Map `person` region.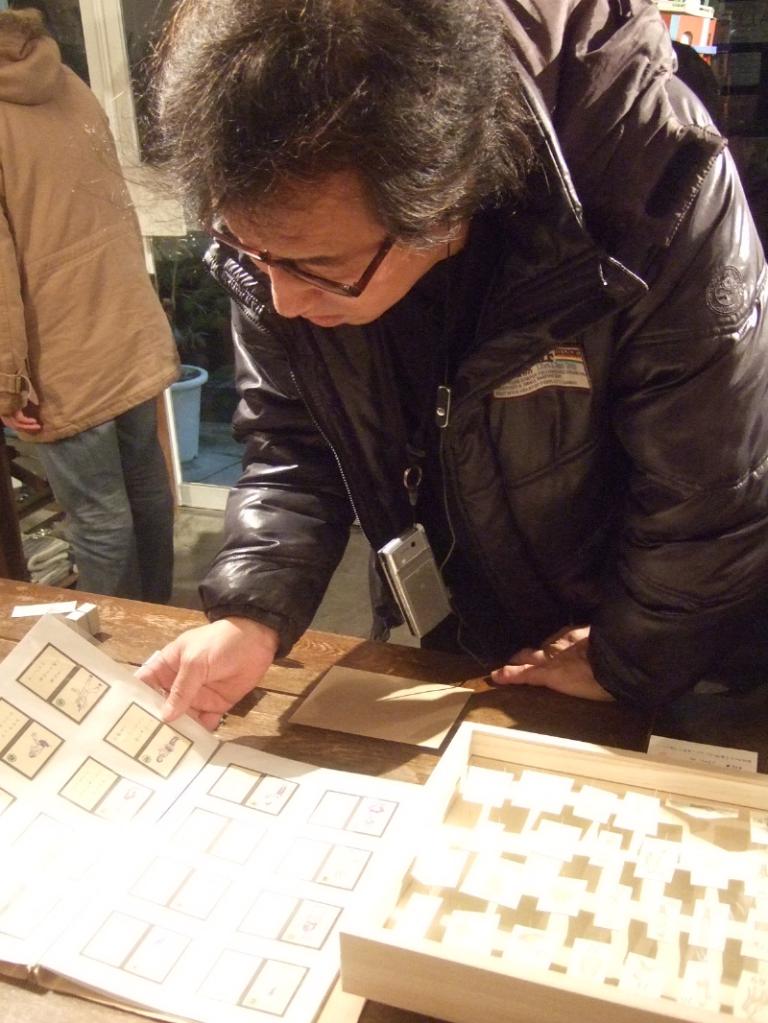
Mapped to detection(114, 0, 696, 752).
